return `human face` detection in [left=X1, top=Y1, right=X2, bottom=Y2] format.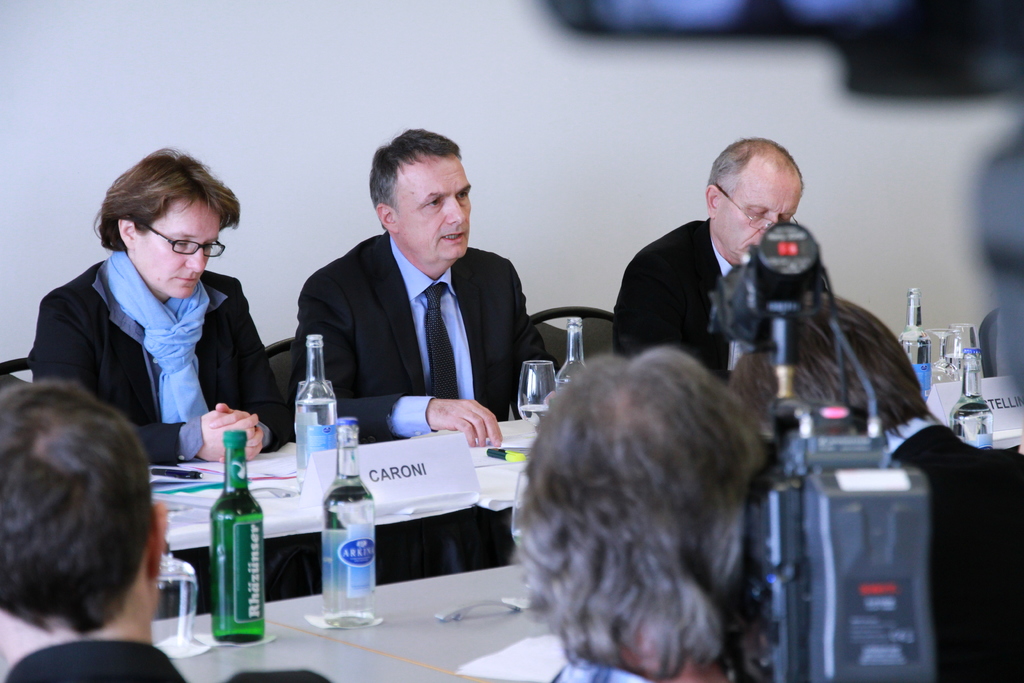
[left=396, top=156, right=475, bottom=264].
